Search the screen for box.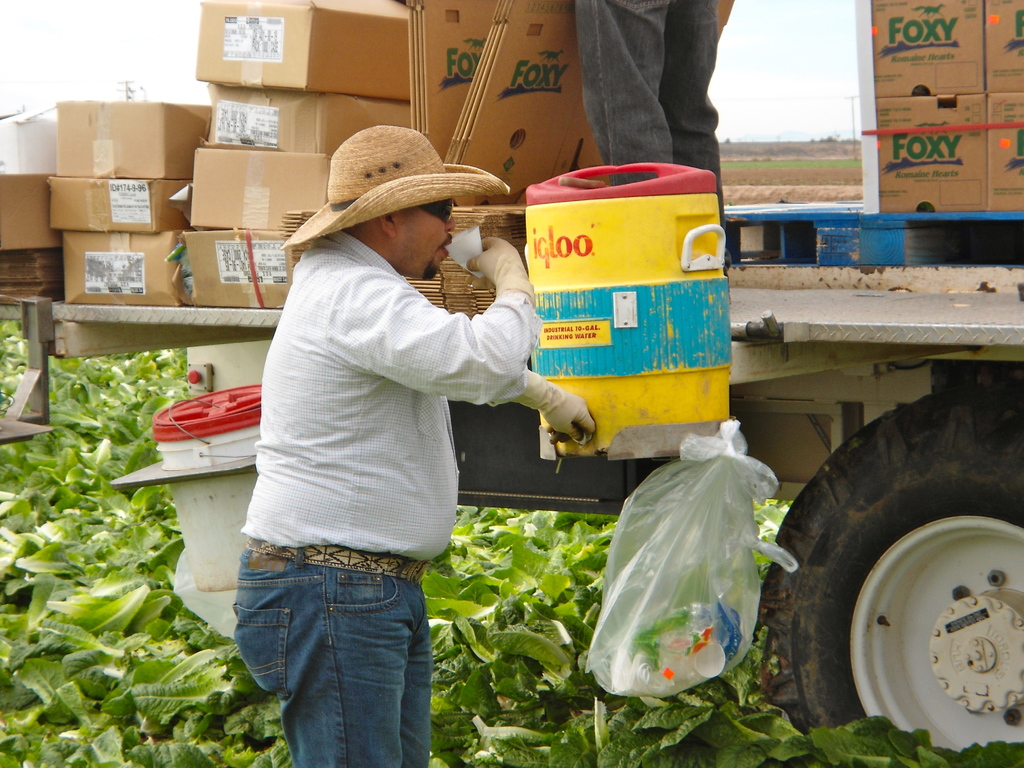
Found at (191, 149, 330, 230).
